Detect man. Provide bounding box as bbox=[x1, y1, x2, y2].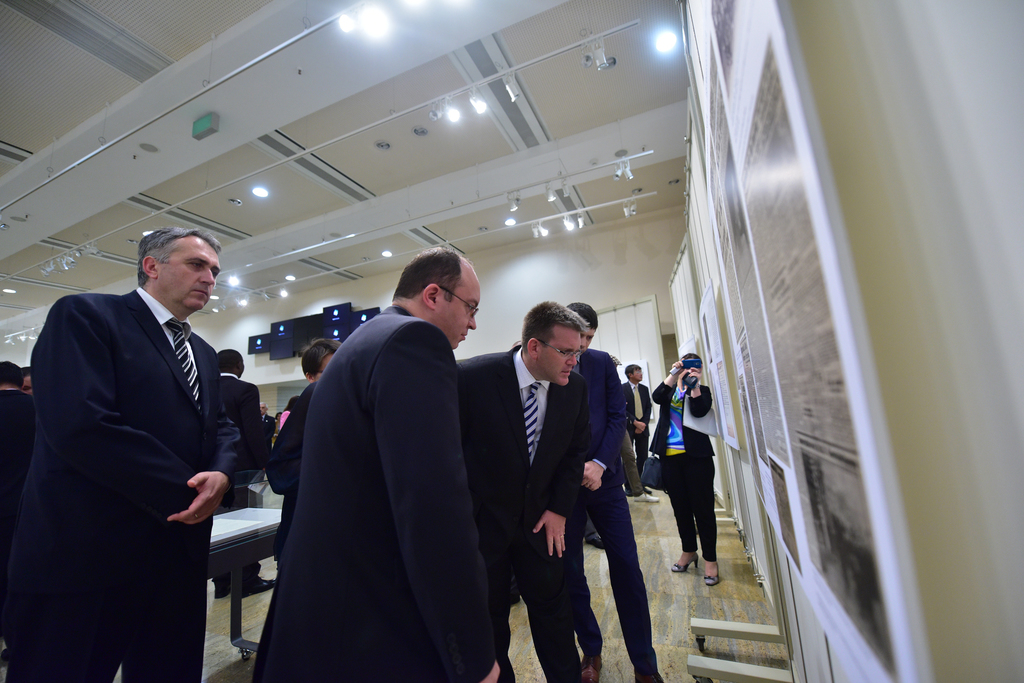
bbox=[255, 245, 504, 682].
